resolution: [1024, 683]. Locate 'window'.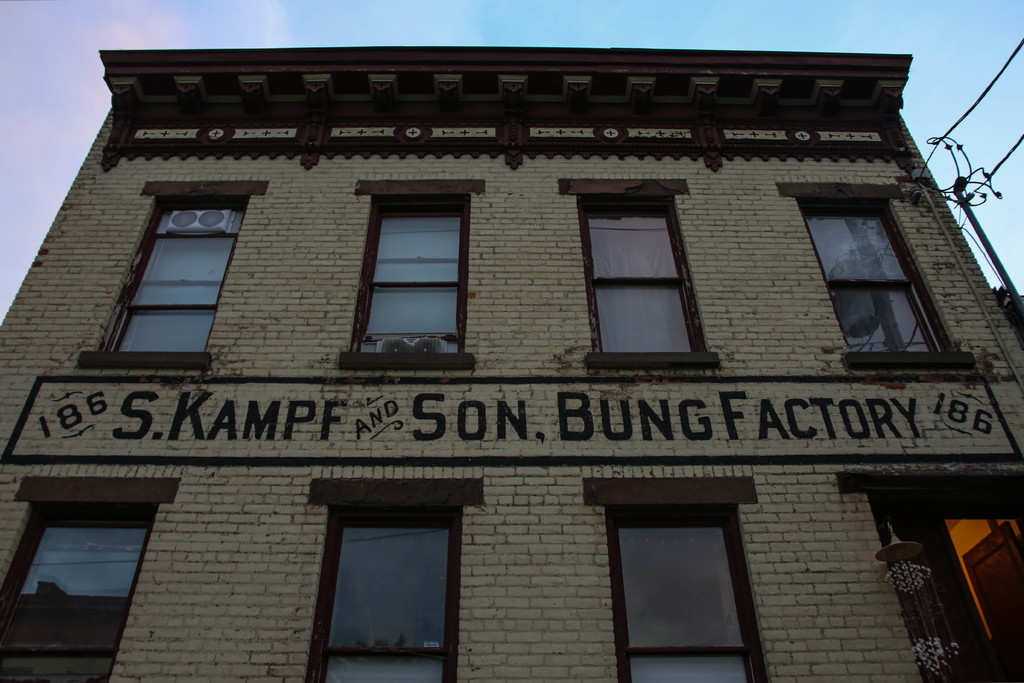
bbox(307, 504, 463, 682).
